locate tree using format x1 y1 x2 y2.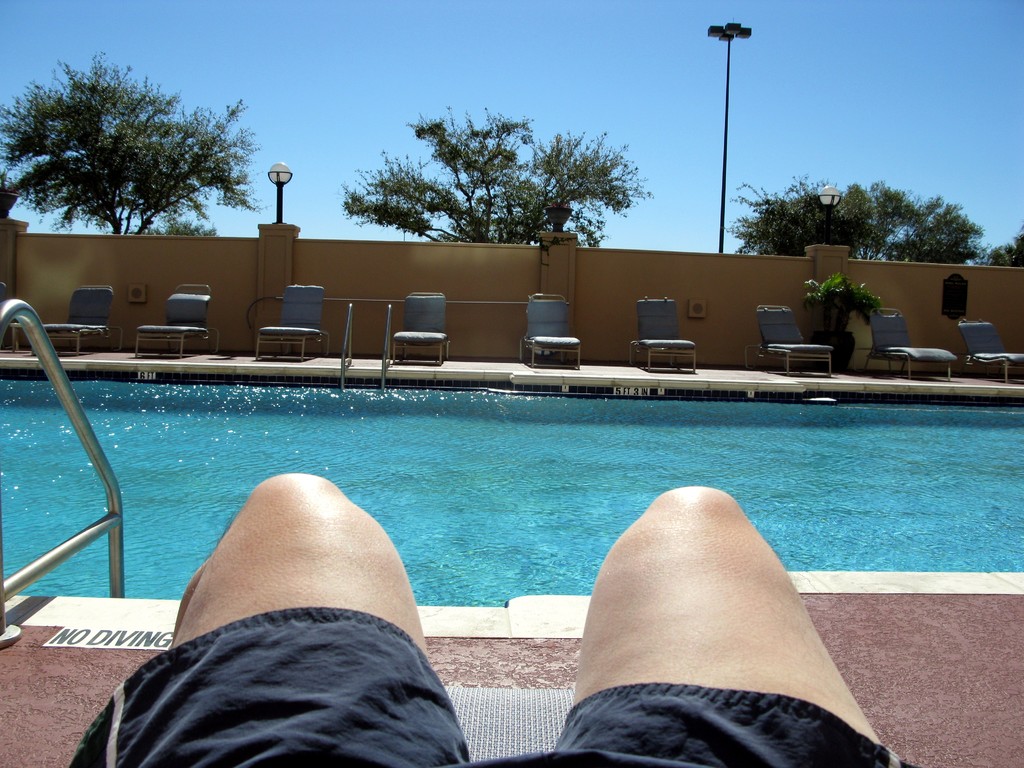
988 223 1023 268.
